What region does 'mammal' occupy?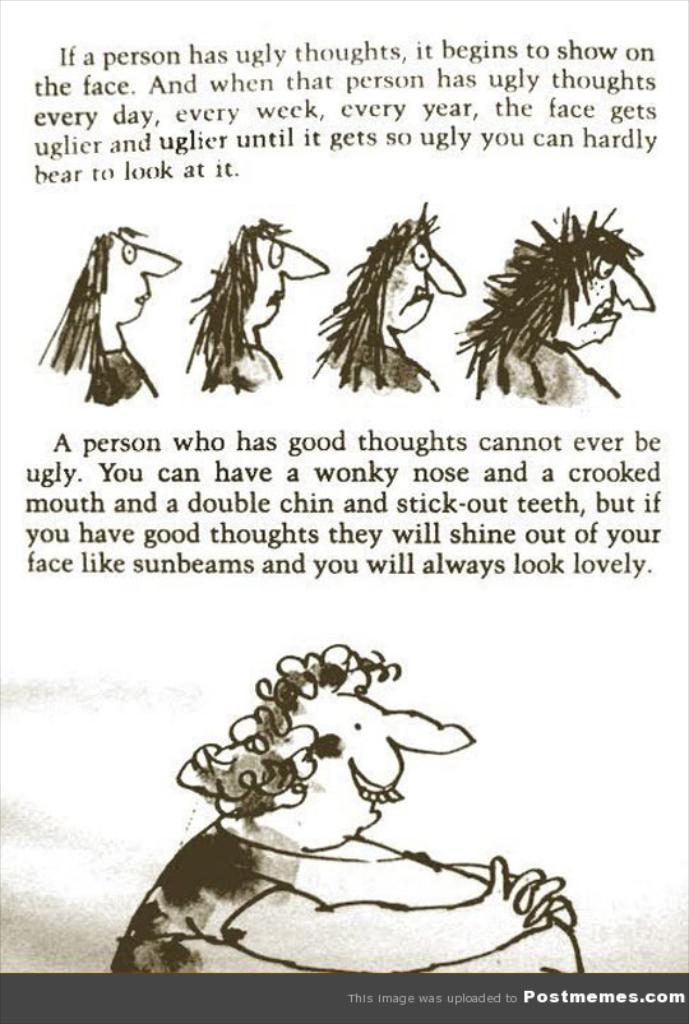
<region>186, 210, 328, 400</region>.
